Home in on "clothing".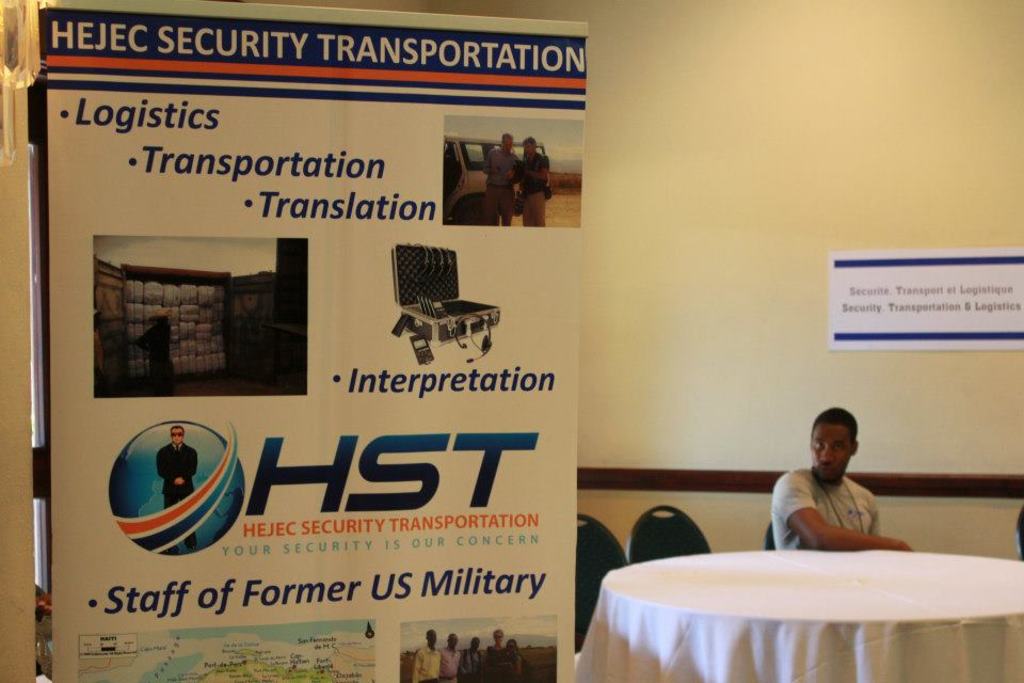
Homed in at 410, 645, 442, 682.
